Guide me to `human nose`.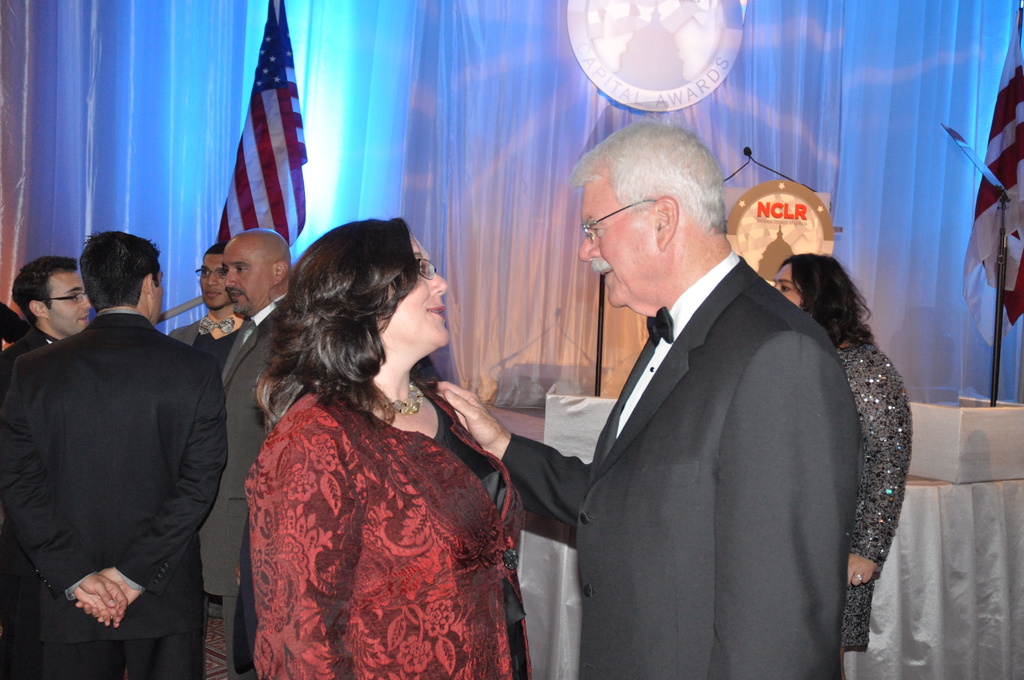
Guidance: <box>224,270,236,287</box>.
